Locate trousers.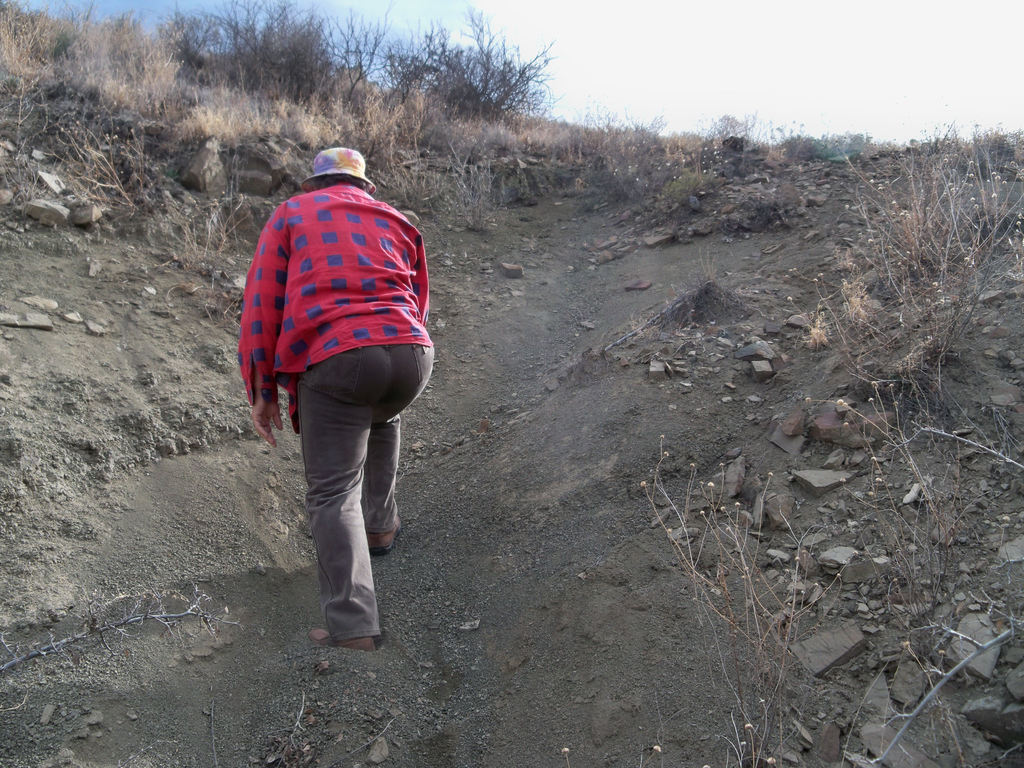
Bounding box: <bbox>298, 343, 435, 633</bbox>.
